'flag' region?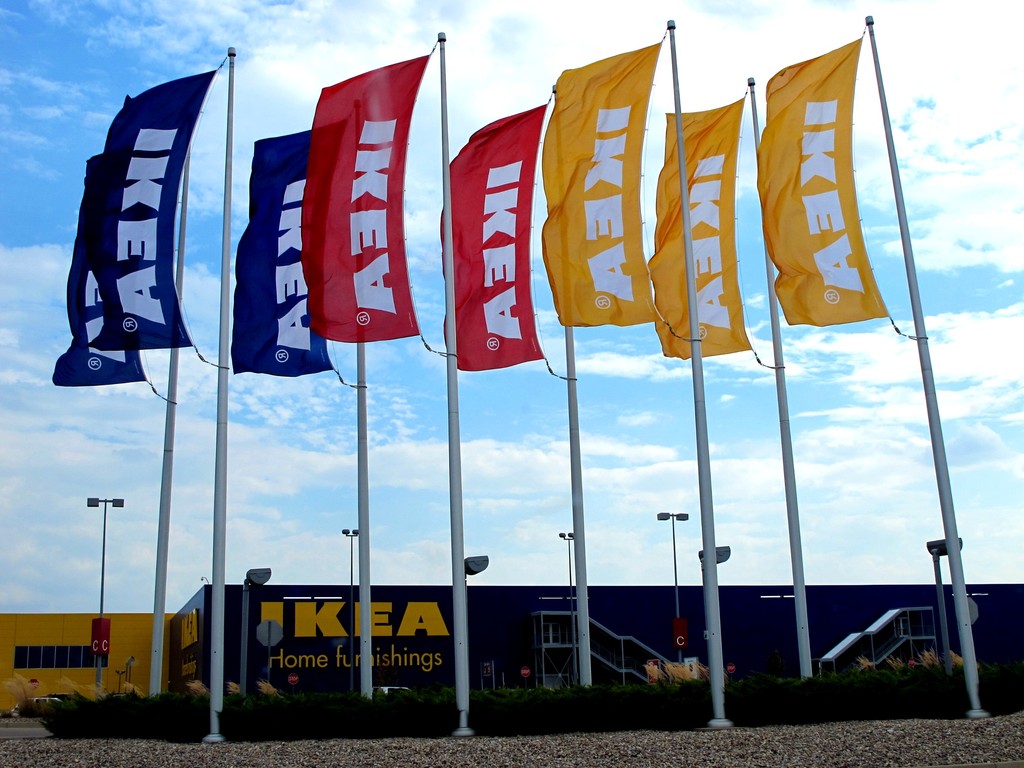
[95, 69, 222, 346]
